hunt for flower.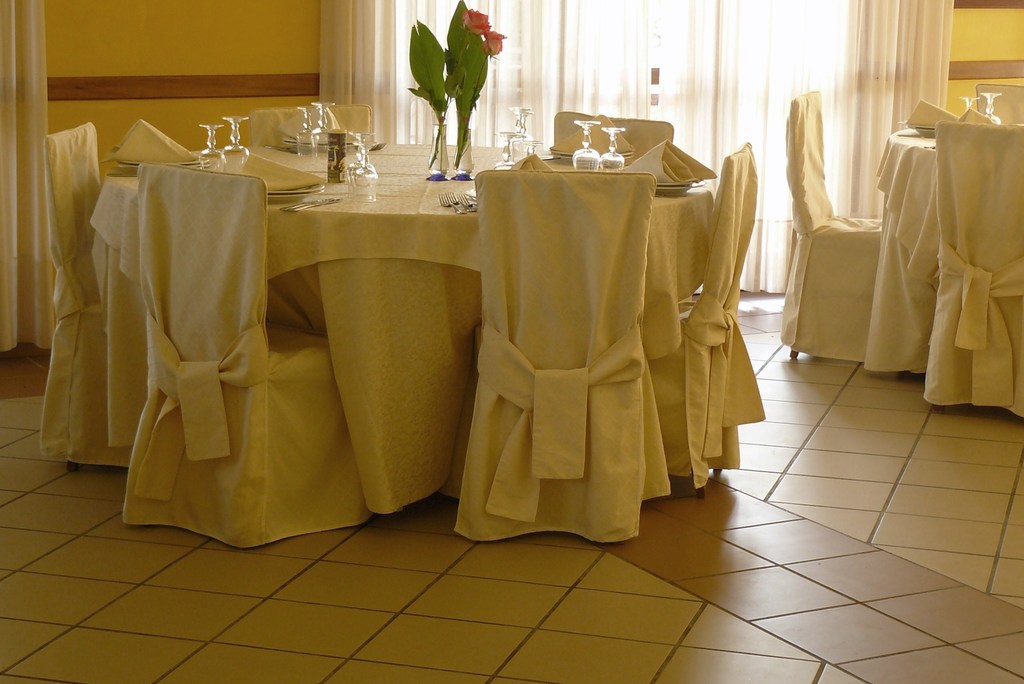
Hunted down at box(480, 31, 505, 58).
